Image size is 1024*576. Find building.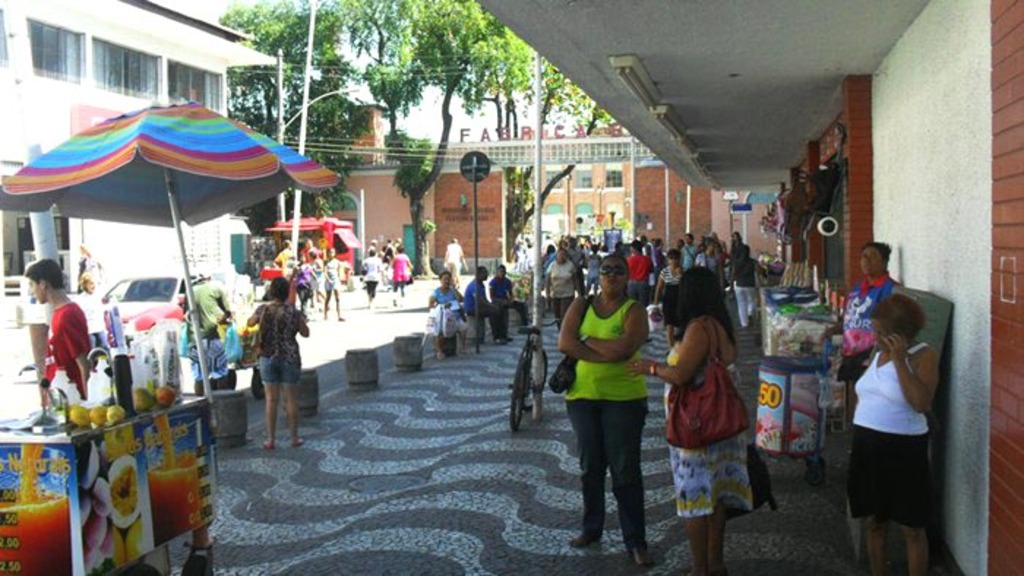
pyautogui.locateOnScreen(0, 0, 282, 336).
